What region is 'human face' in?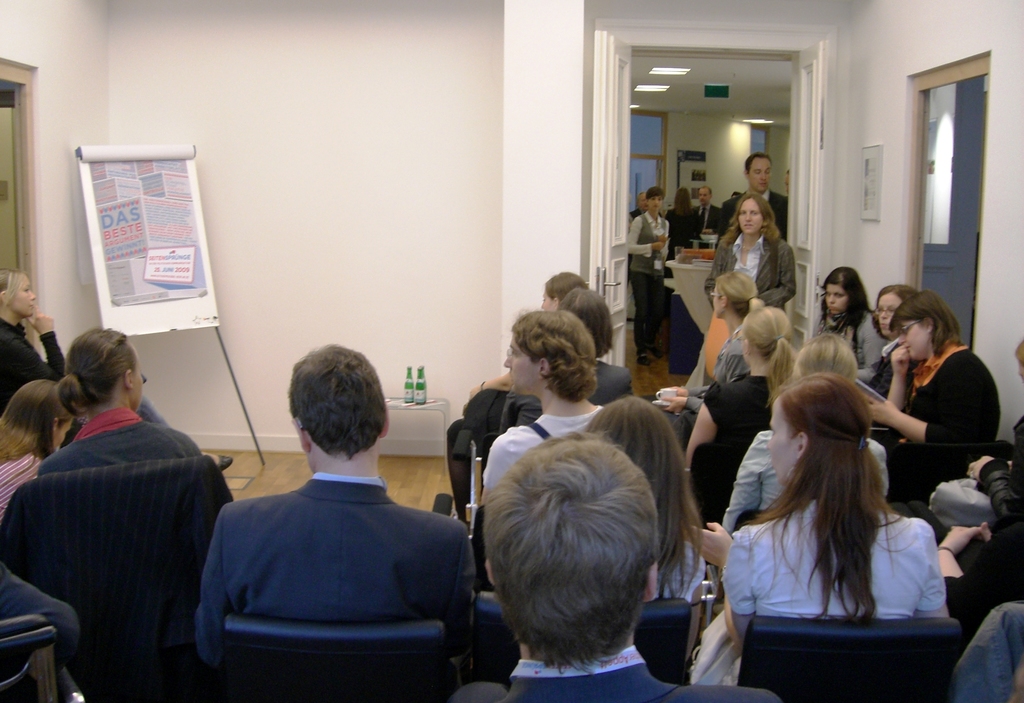
[x1=8, y1=274, x2=36, y2=315].
